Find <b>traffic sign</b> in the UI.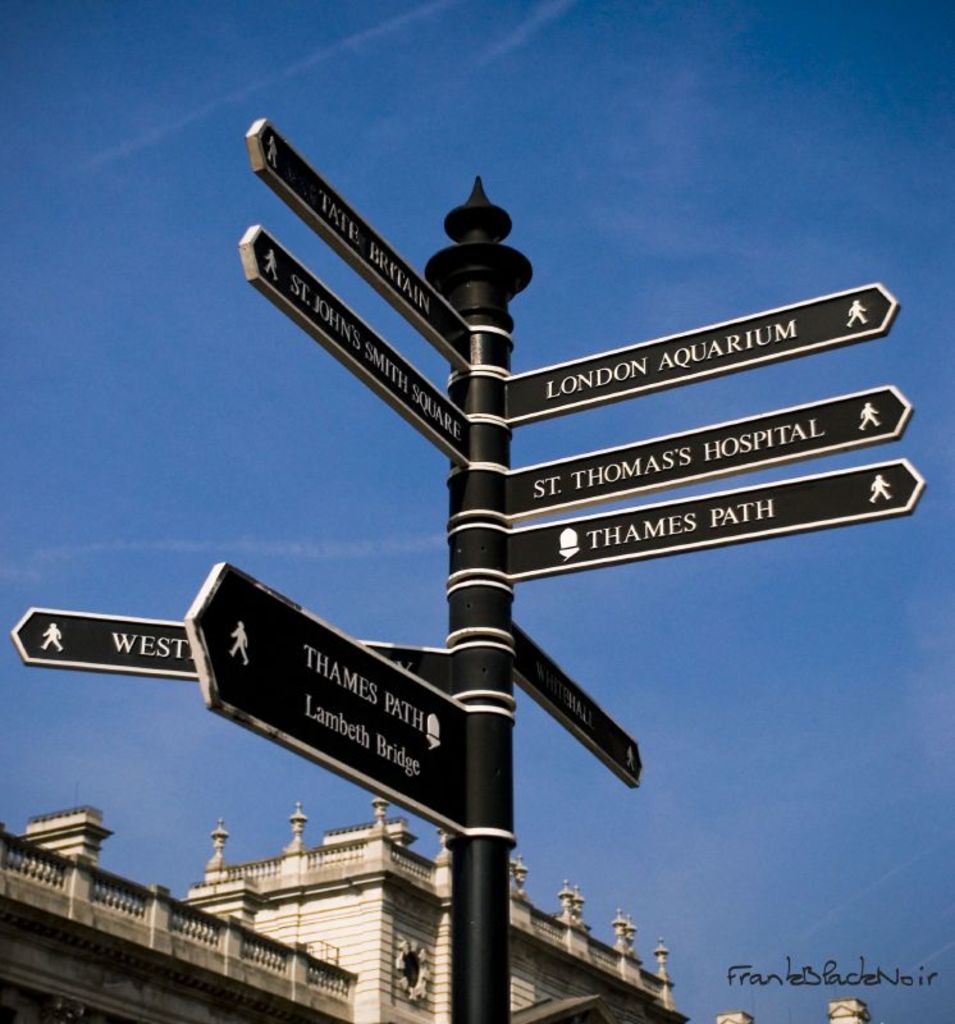
UI element at l=246, t=120, r=466, b=370.
